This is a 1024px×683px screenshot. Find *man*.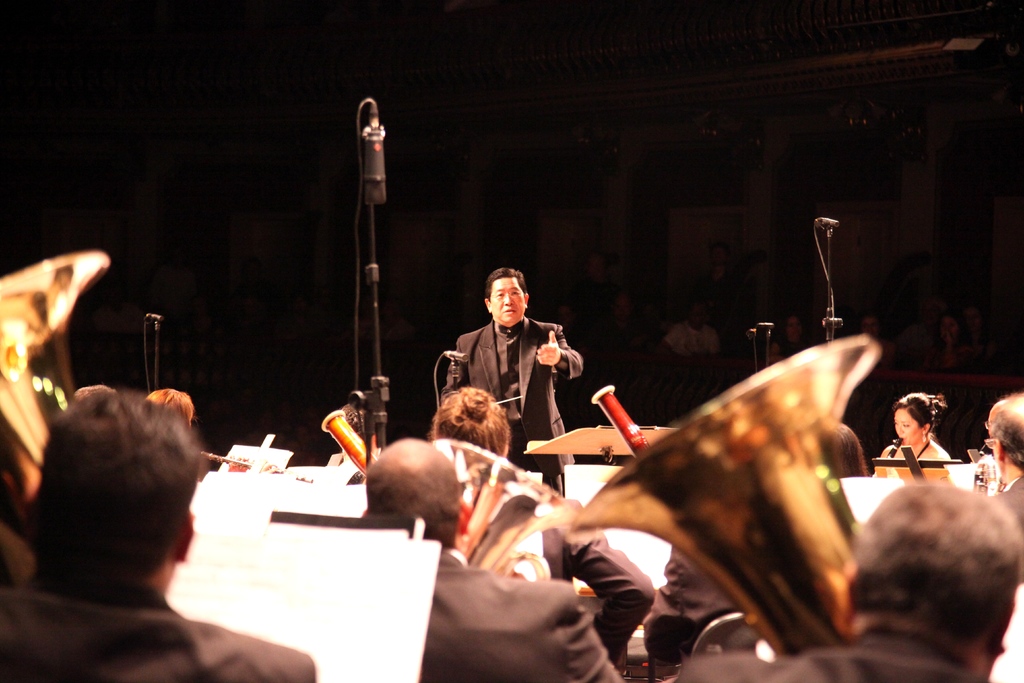
Bounding box: bbox(453, 257, 577, 504).
